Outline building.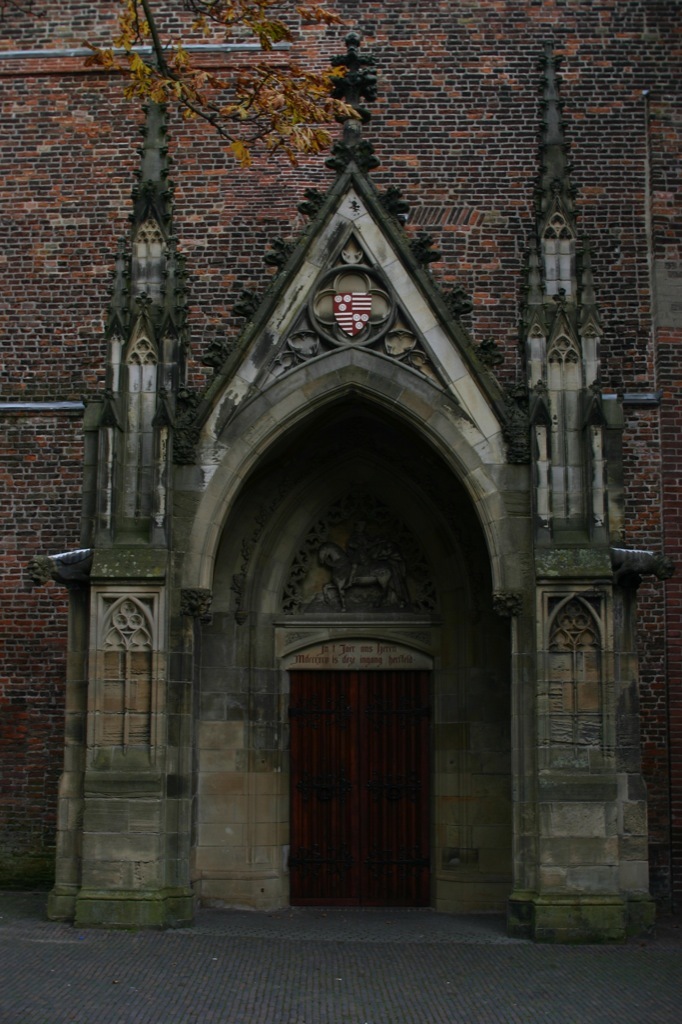
Outline: x1=0 y1=3 x2=681 y2=938.
